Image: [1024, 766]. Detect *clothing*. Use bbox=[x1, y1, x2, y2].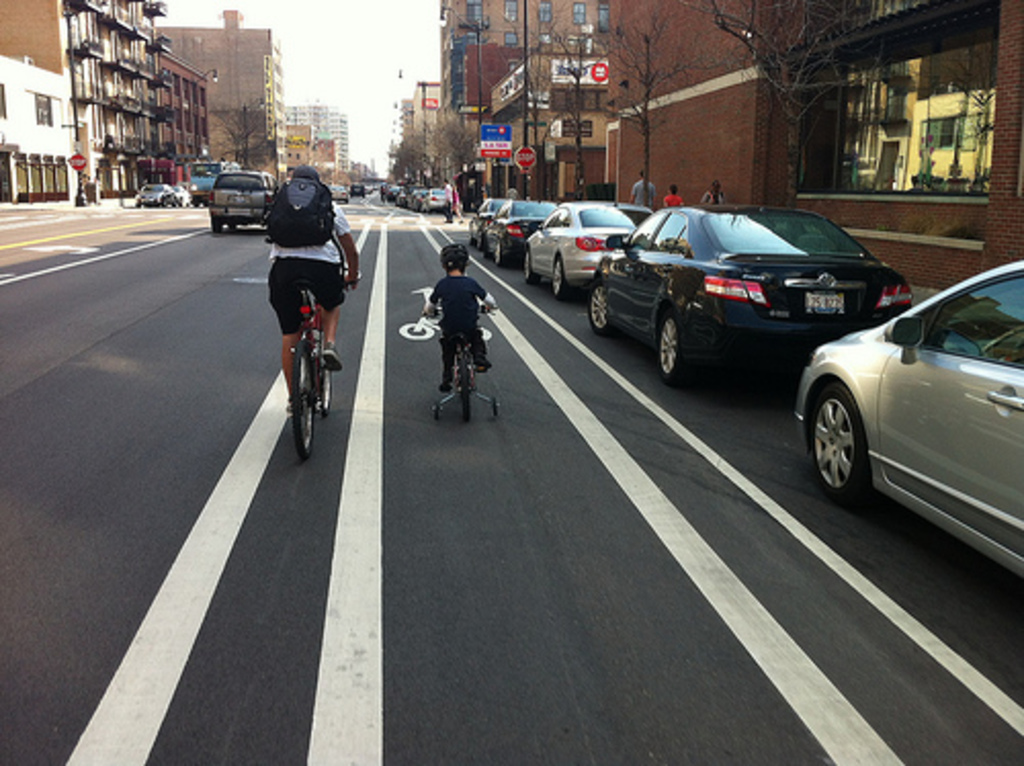
bbox=[629, 174, 651, 209].
